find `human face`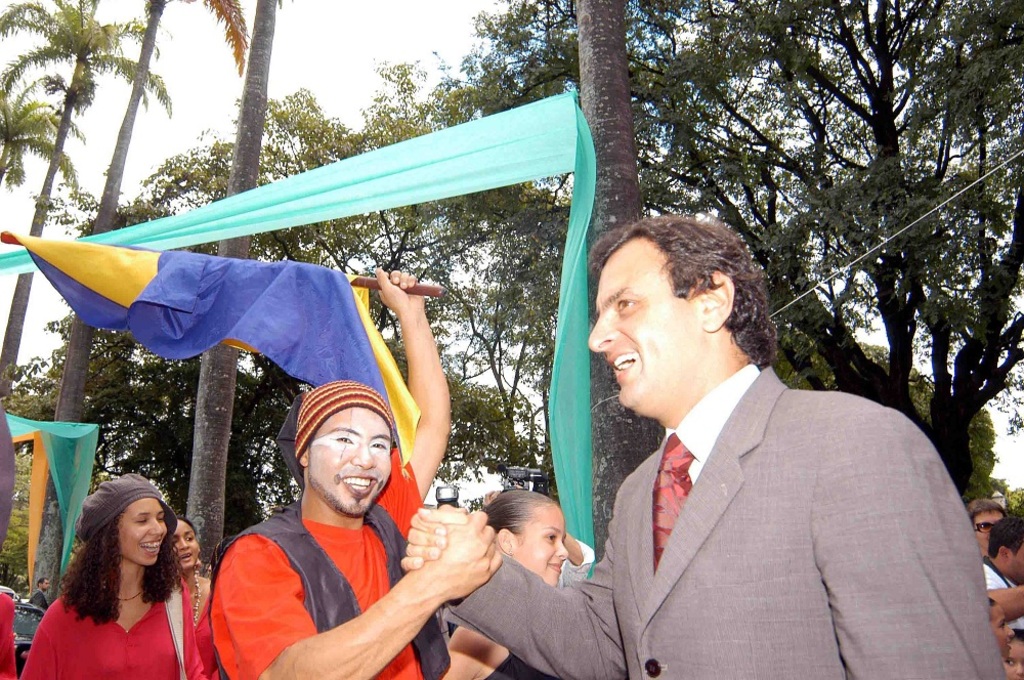
589,240,701,415
